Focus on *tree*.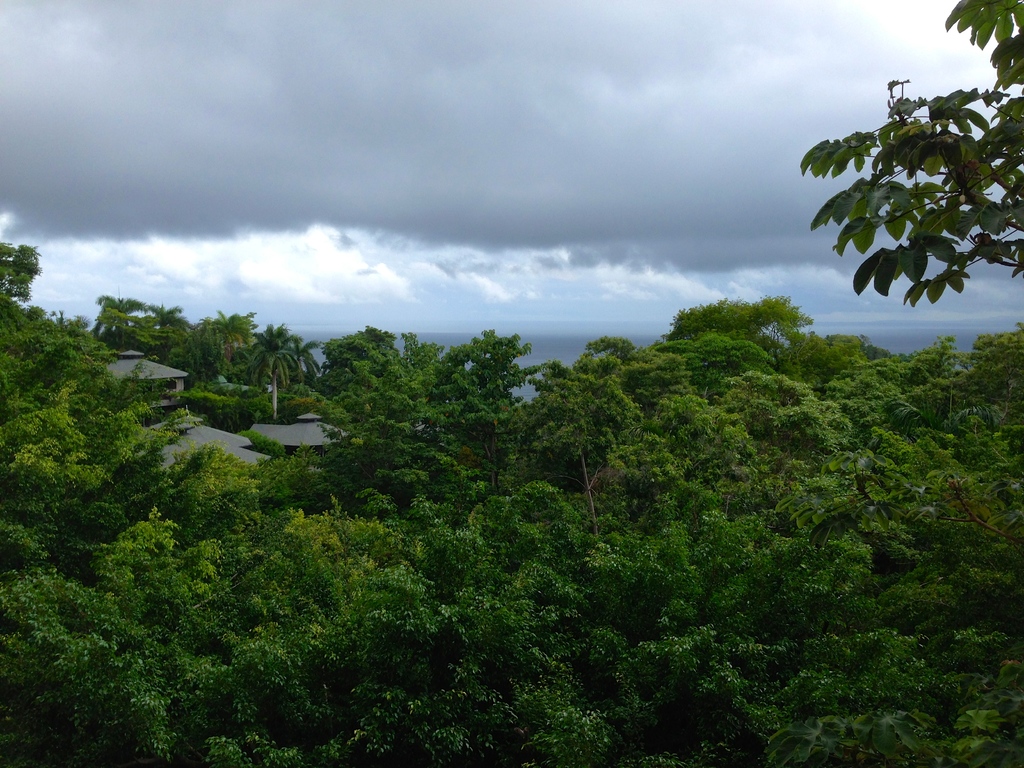
Focused at pyautogui.locateOnScreen(696, 621, 962, 767).
